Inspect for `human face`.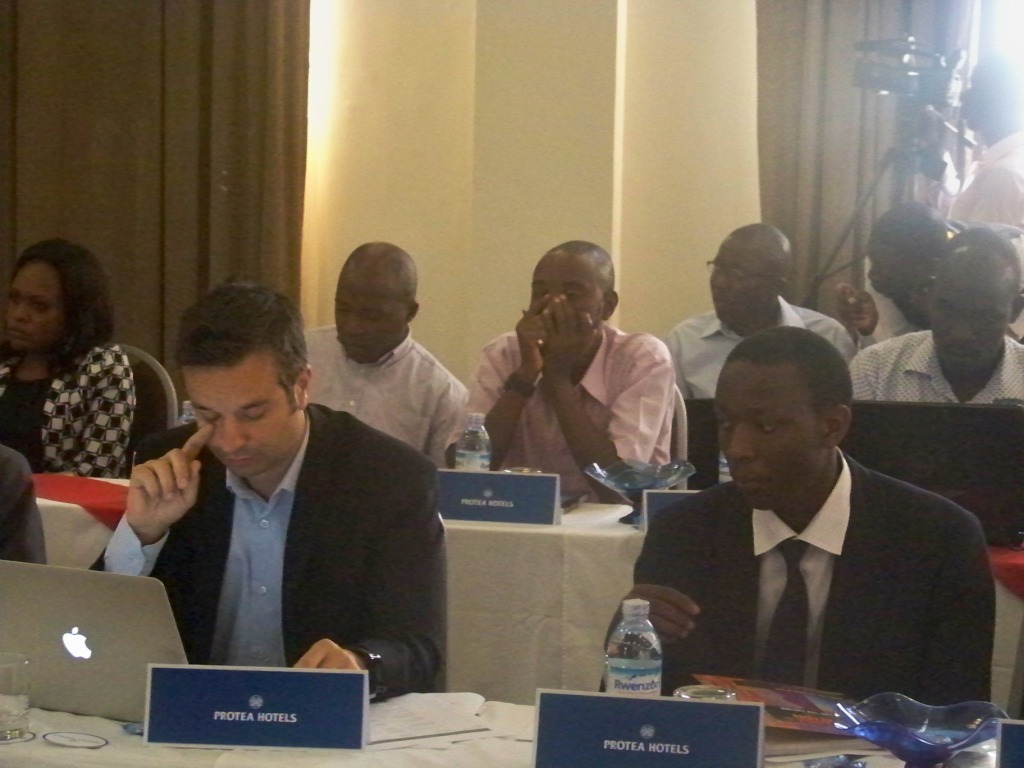
Inspection: select_region(874, 235, 924, 295).
